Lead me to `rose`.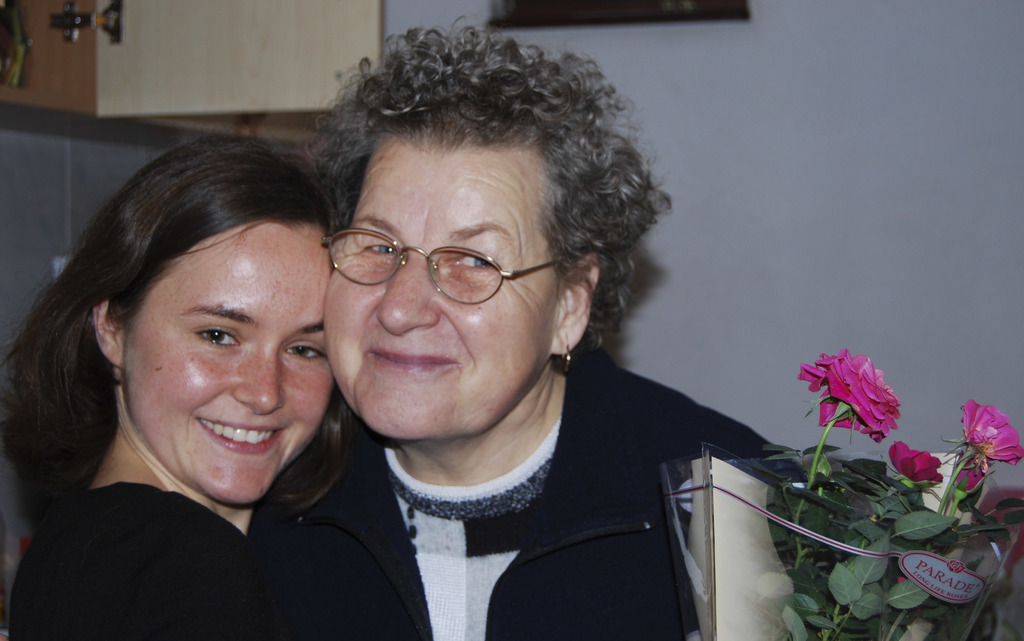
Lead to [959,399,1023,467].
